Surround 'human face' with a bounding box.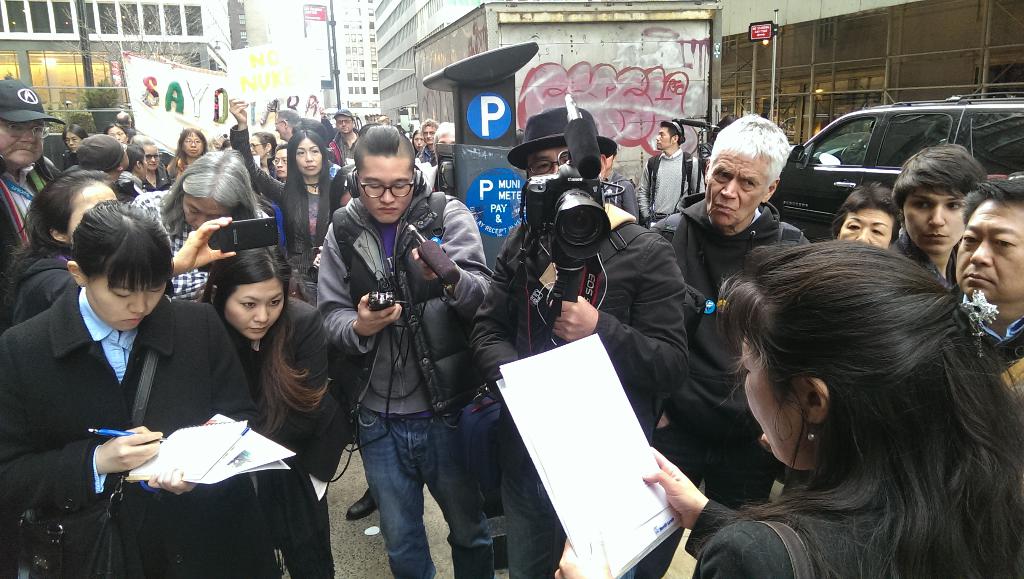
[273, 147, 290, 176].
